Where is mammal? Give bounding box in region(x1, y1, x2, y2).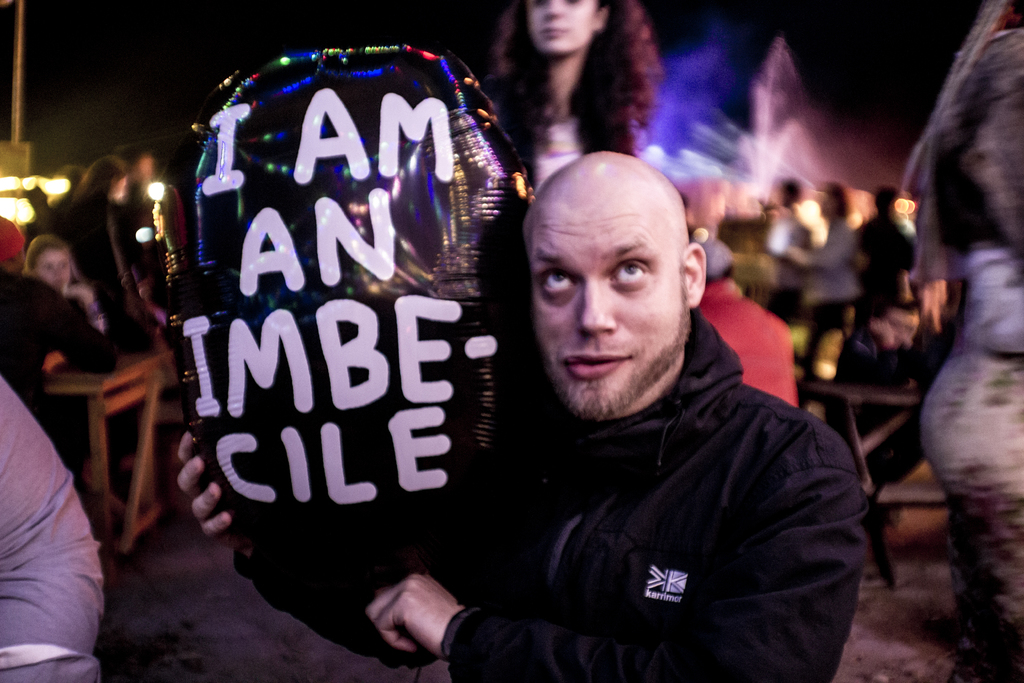
region(915, 0, 1023, 682).
